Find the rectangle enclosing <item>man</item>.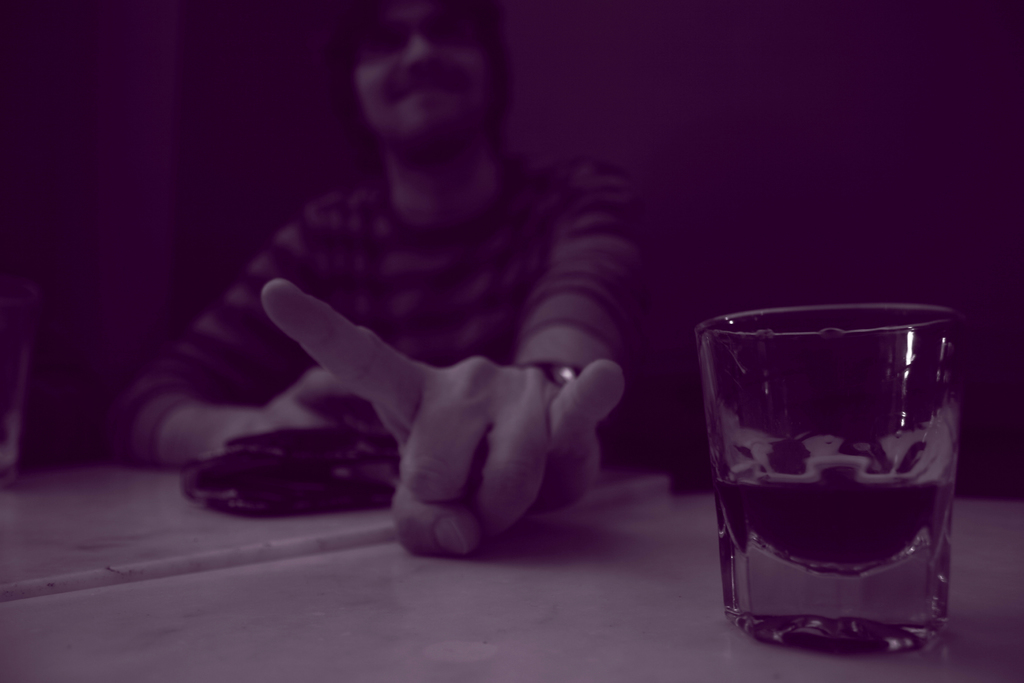
170:23:709:609.
